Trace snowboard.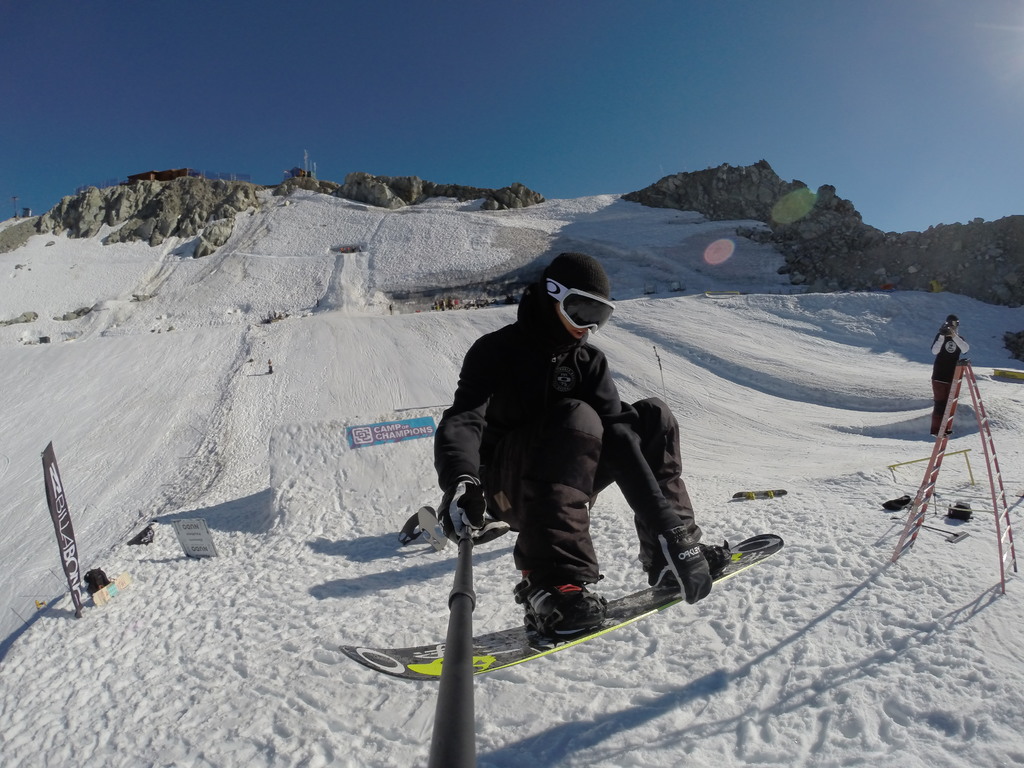
Traced to region(337, 532, 781, 680).
